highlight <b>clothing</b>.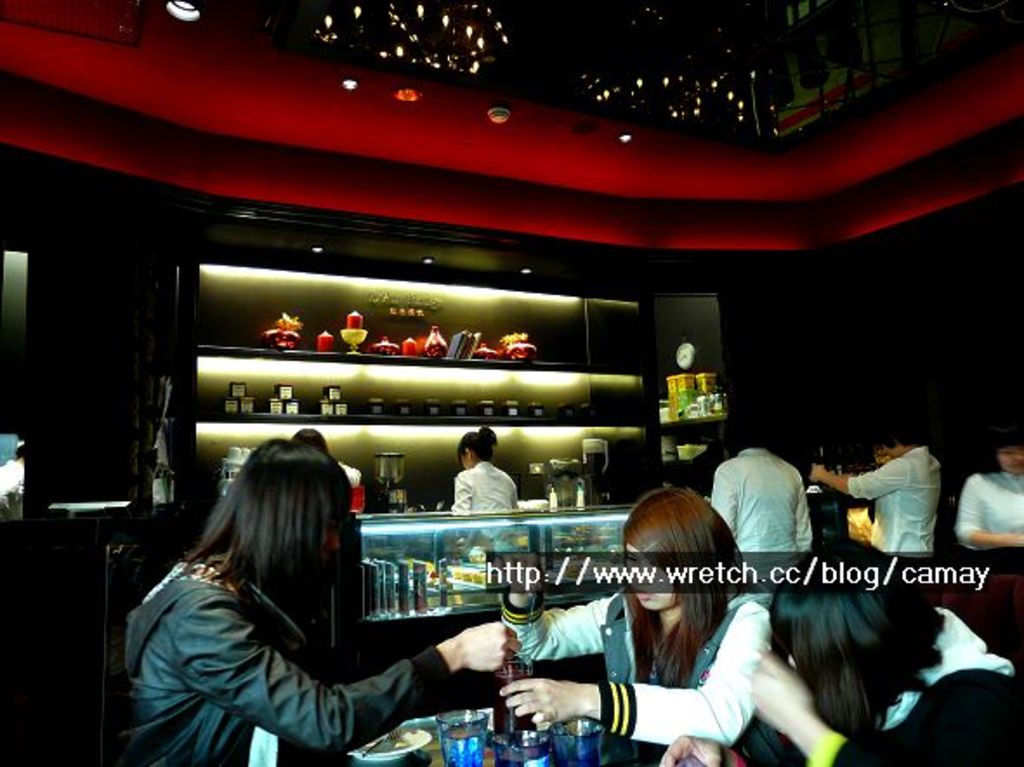
Highlighted region: (x1=500, y1=583, x2=778, y2=748).
